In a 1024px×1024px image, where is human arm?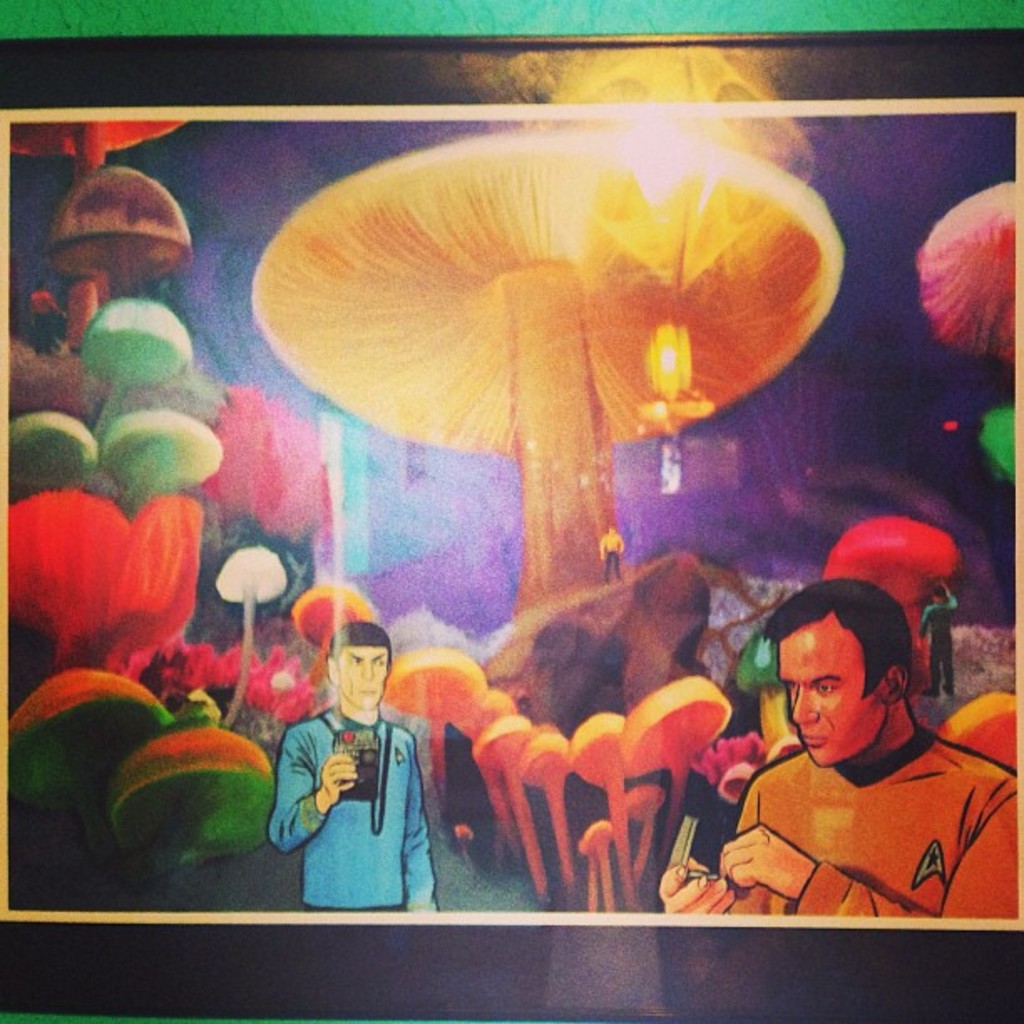
bbox=[651, 806, 746, 937].
